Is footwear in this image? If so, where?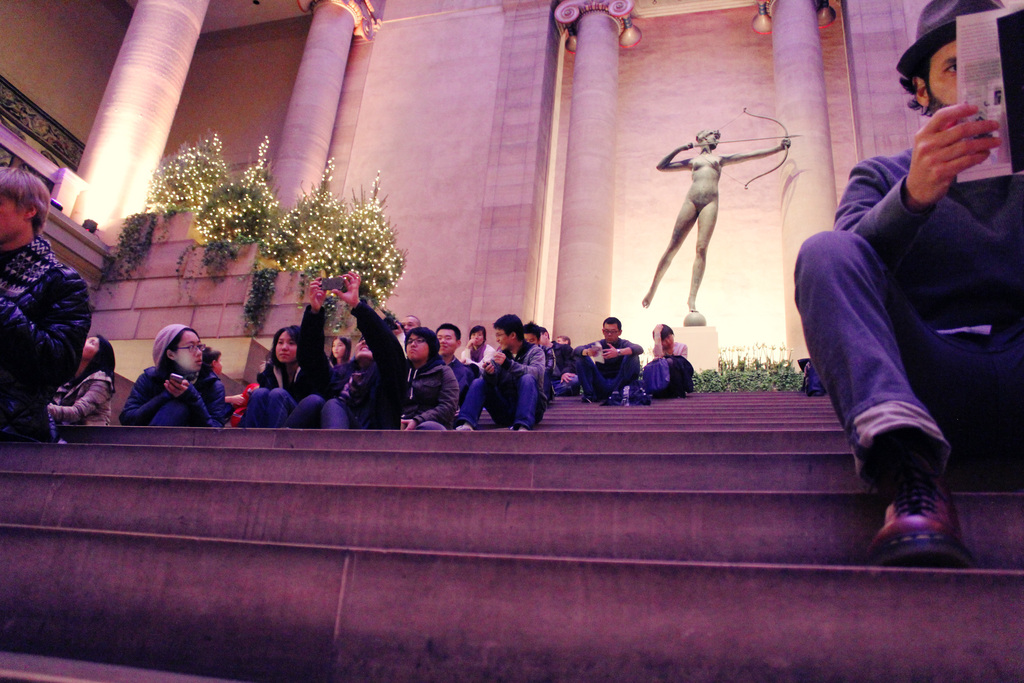
Yes, at [872,420,975,570].
